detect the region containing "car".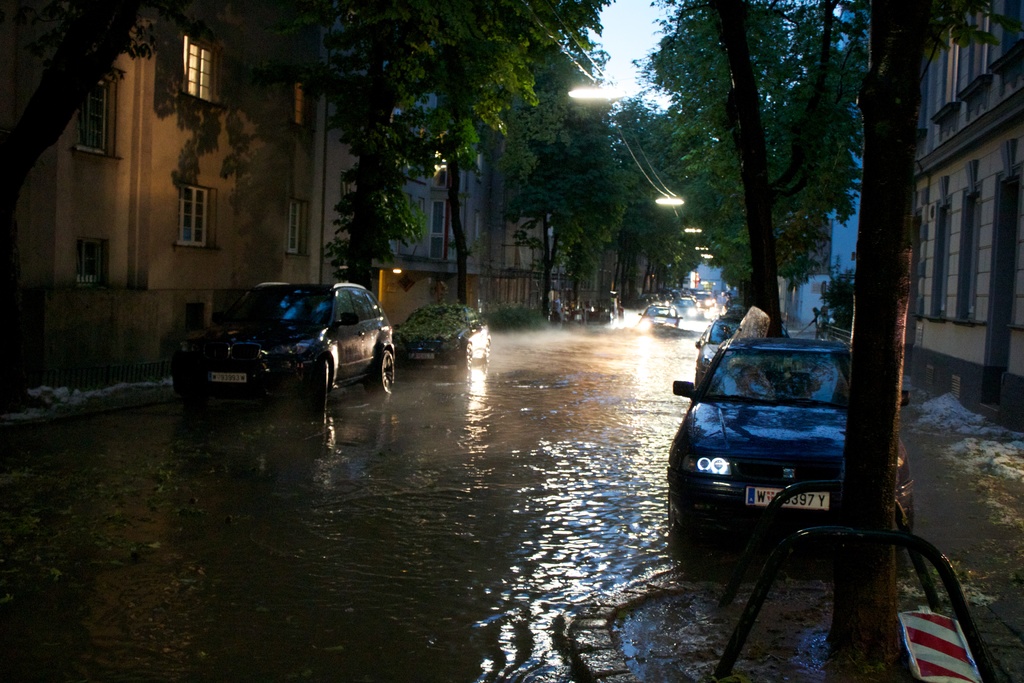
x1=634, y1=299, x2=680, y2=334.
